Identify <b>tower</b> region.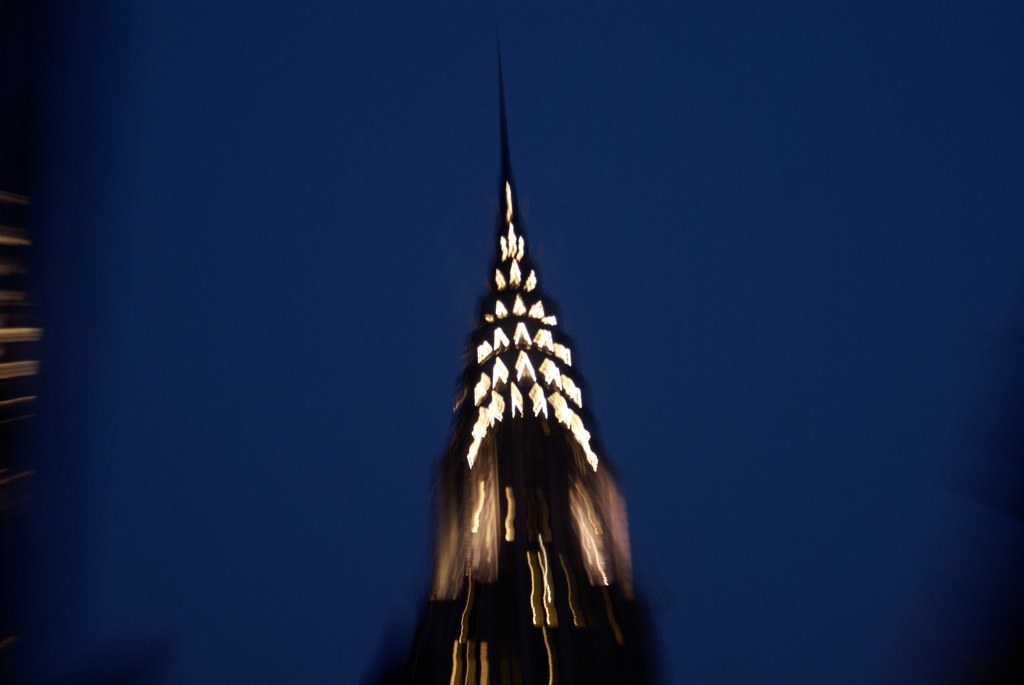
Region: crop(342, 8, 693, 677).
